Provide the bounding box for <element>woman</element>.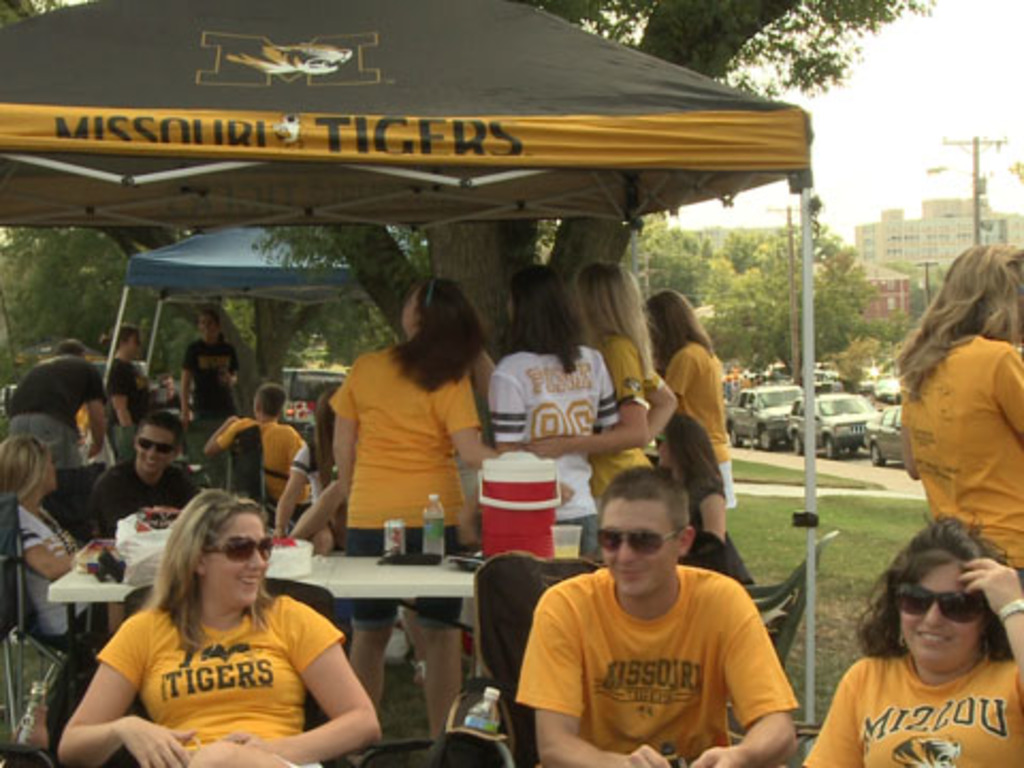
x1=529, y1=262, x2=676, y2=506.
